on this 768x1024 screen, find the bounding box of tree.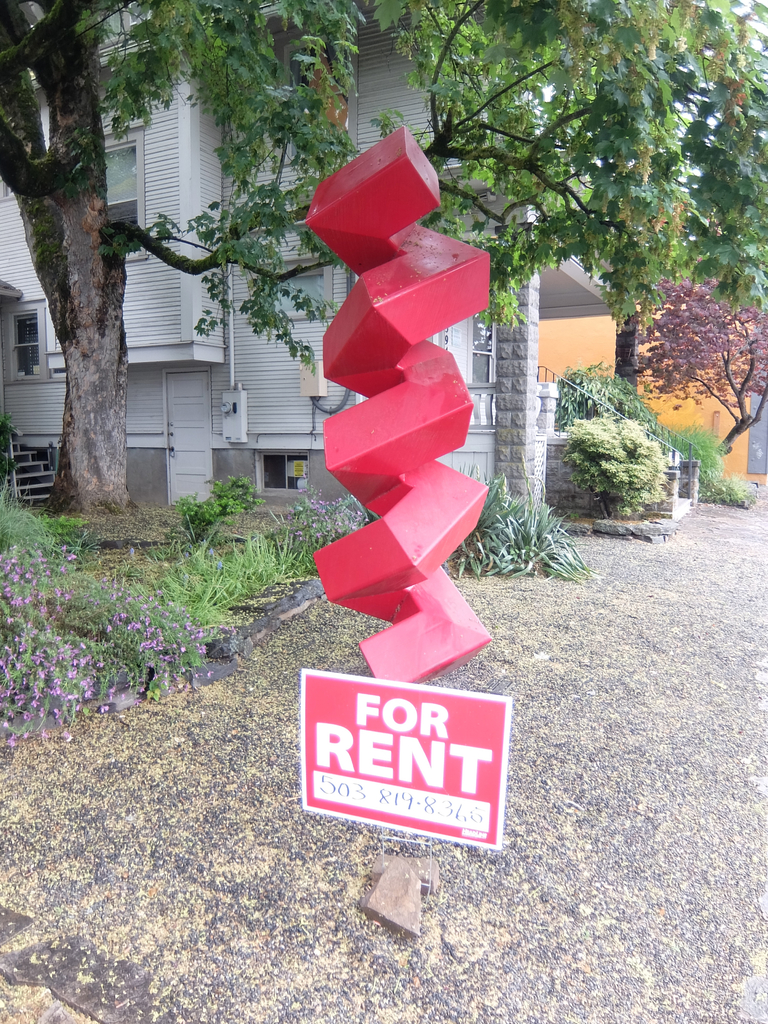
Bounding box: bbox(0, 0, 767, 522).
